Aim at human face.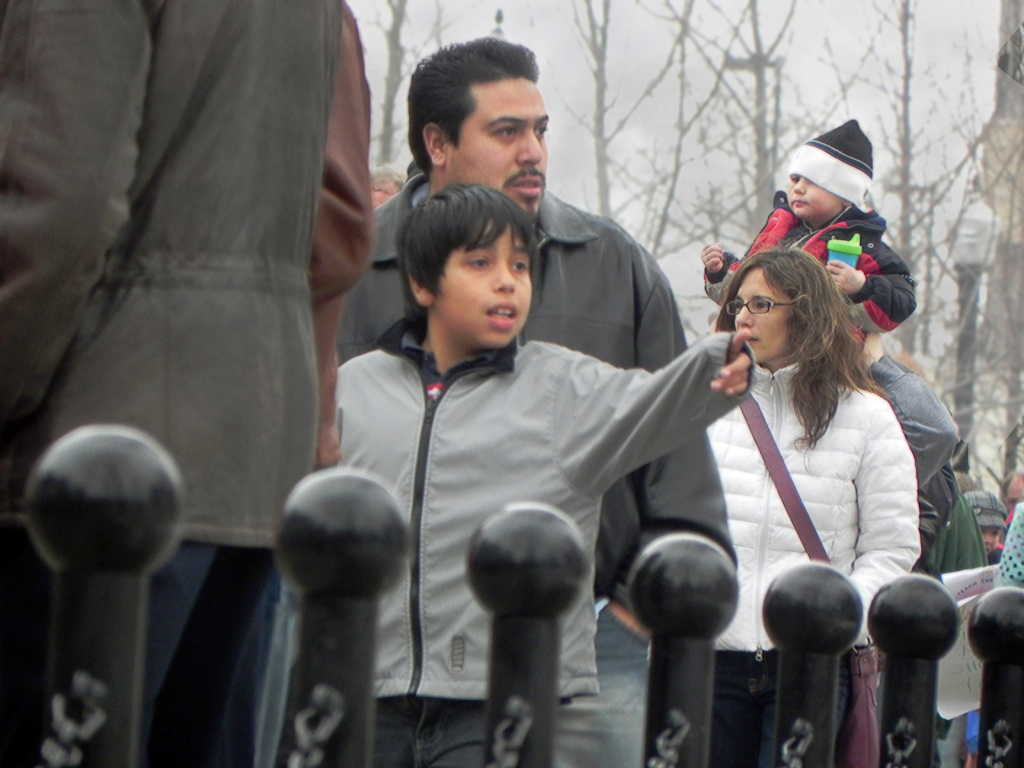
Aimed at <box>432,223,535,347</box>.
